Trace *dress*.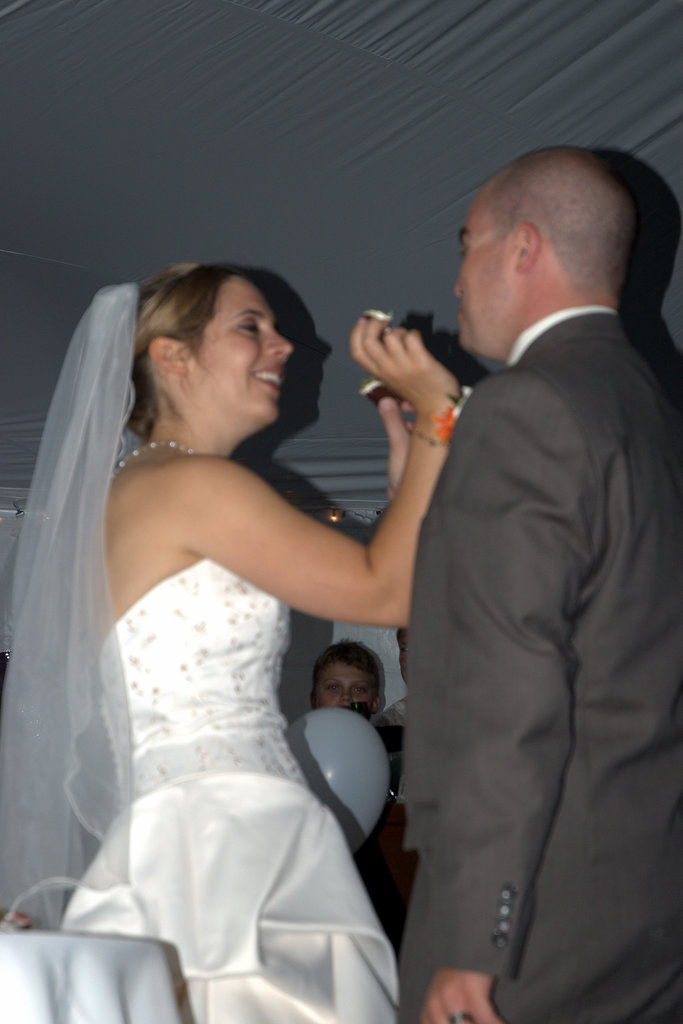
Traced to detection(60, 559, 396, 1023).
